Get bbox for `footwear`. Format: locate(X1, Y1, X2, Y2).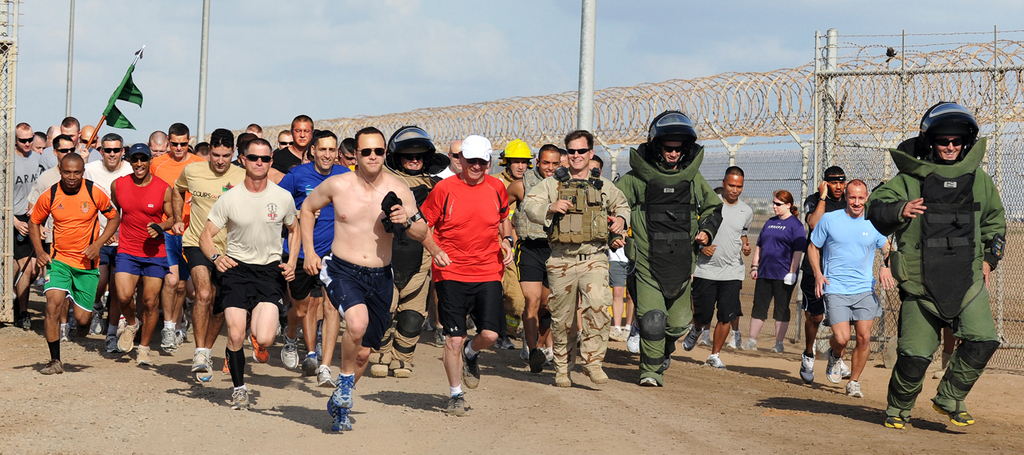
locate(372, 364, 388, 376).
